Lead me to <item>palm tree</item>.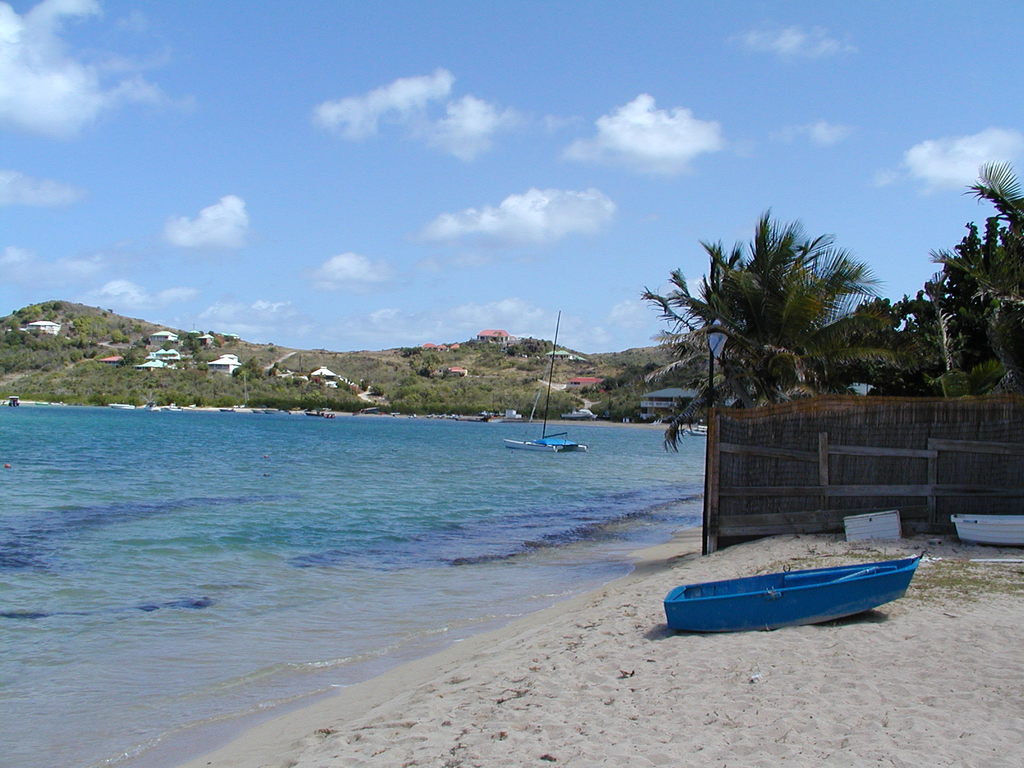
Lead to {"x1": 669, "y1": 268, "x2": 790, "y2": 477}.
